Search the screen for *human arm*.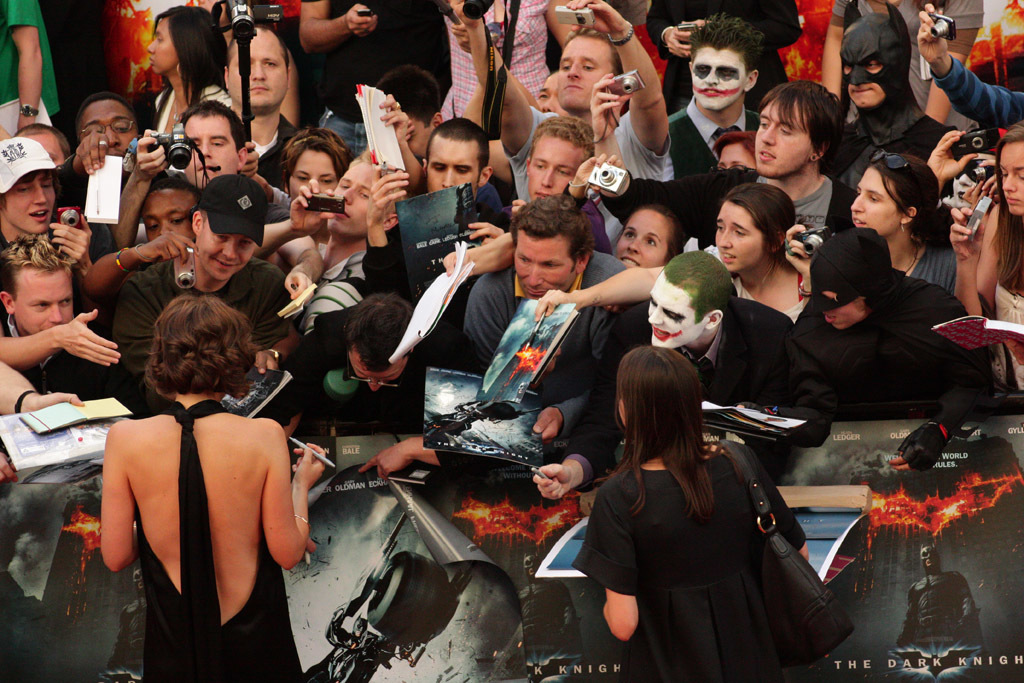
Found at rect(74, 224, 194, 316).
